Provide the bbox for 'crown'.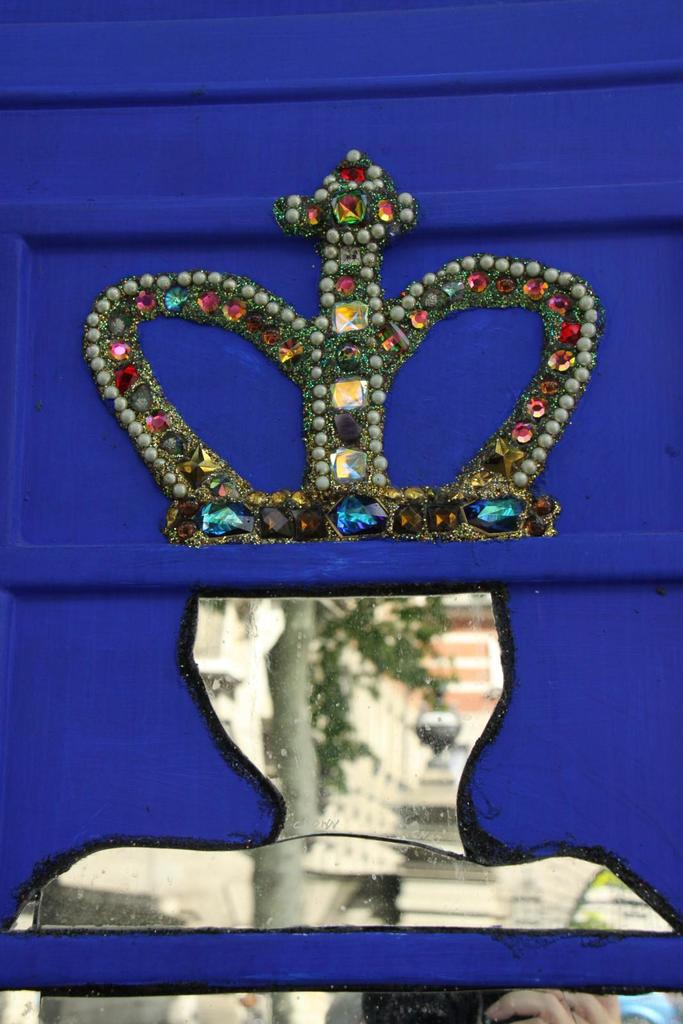
rect(81, 148, 607, 547).
